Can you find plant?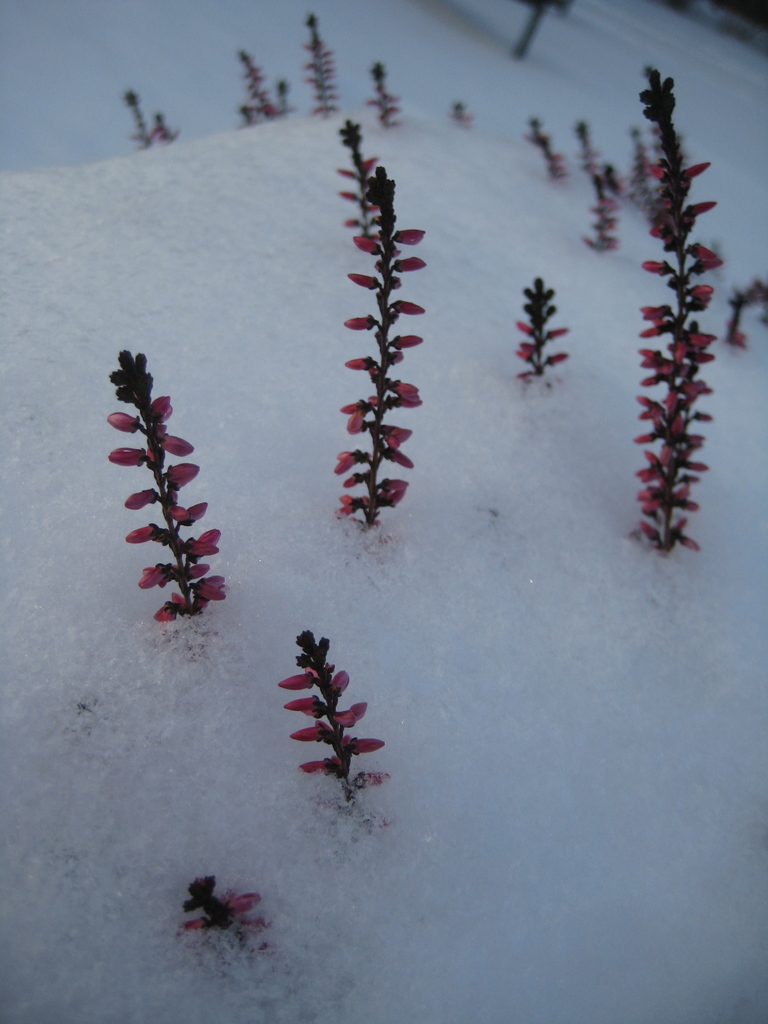
Yes, bounding box: 100/345/217/630.
